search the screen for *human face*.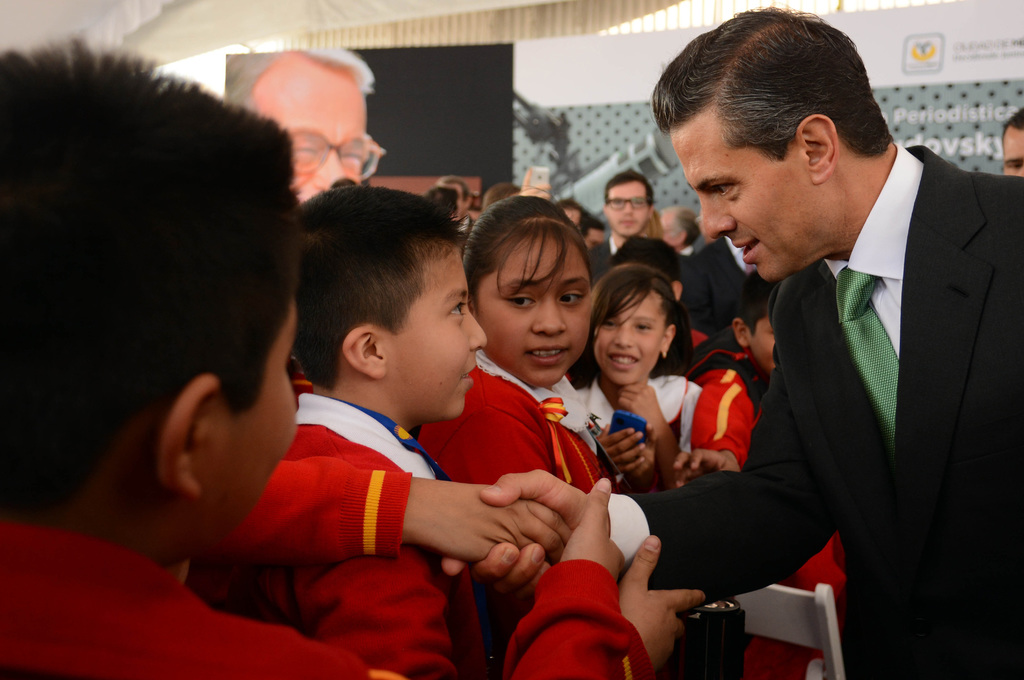
Found at 476/236/593/387.
